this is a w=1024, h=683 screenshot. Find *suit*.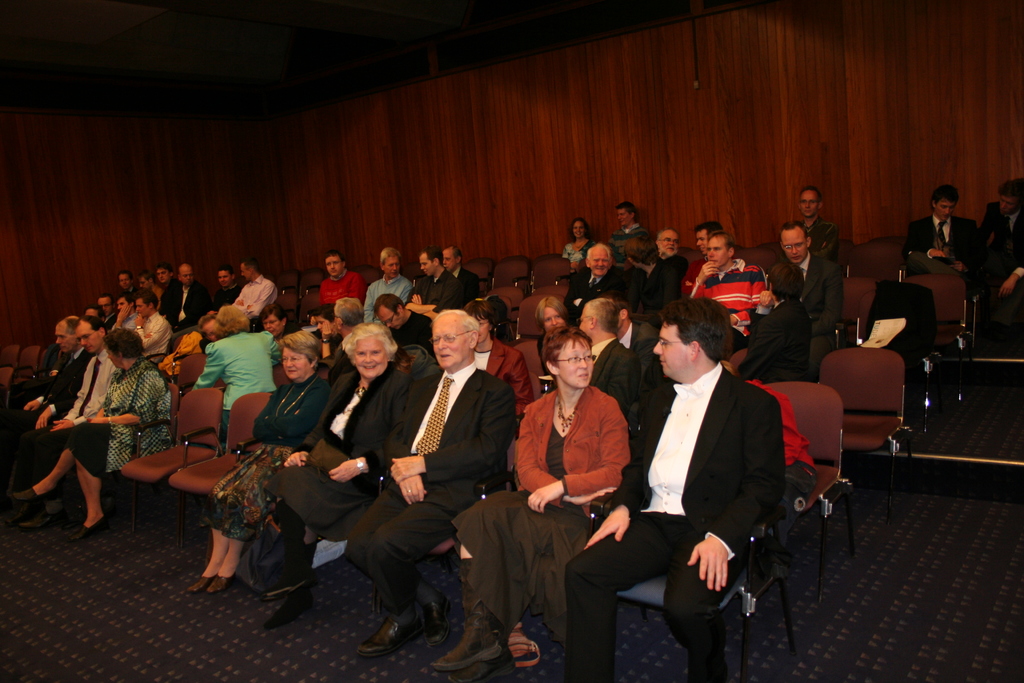
Bounding box: bbox(746, 293, 813, 384).
